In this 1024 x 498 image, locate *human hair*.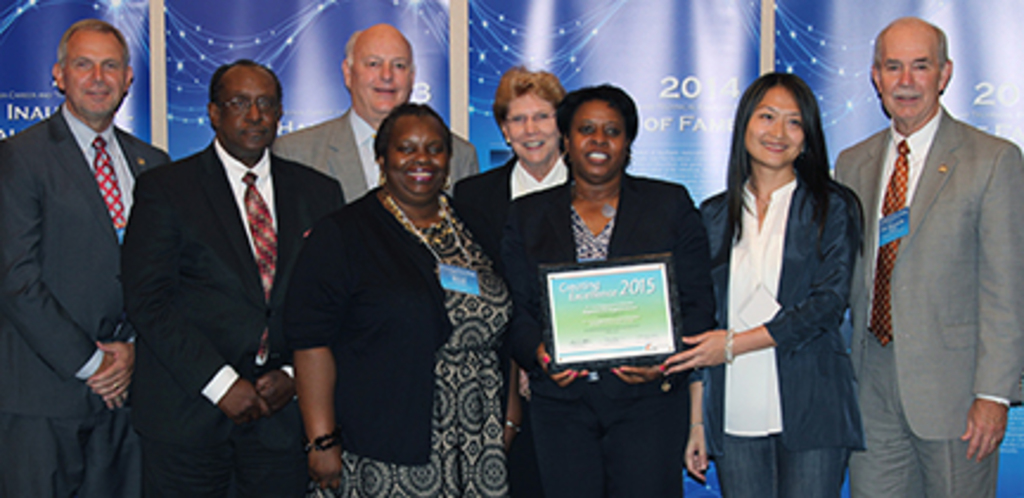
Bounding box: box=[491, 59, 564, 116].
